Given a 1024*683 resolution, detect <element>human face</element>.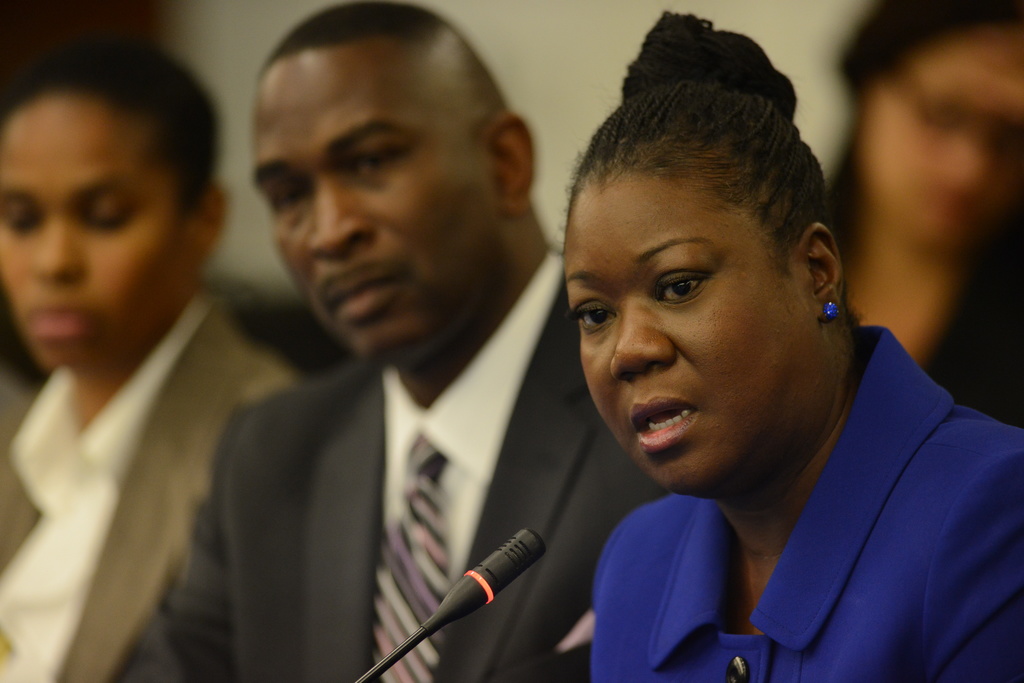
left=566, top=168, right=820, bottom=497.
